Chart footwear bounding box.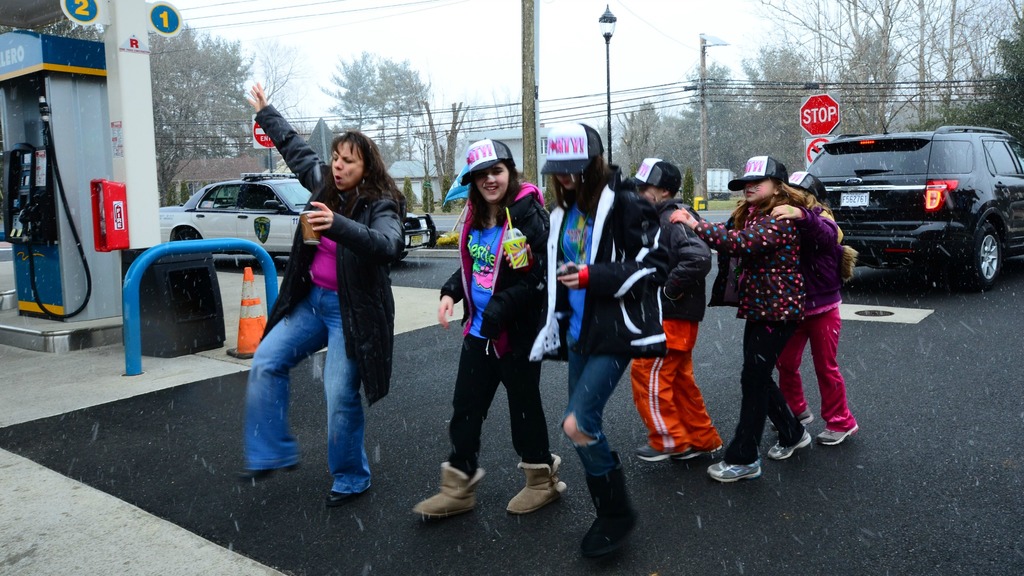
Charted: l=769, t=431, r=806, b=461.
